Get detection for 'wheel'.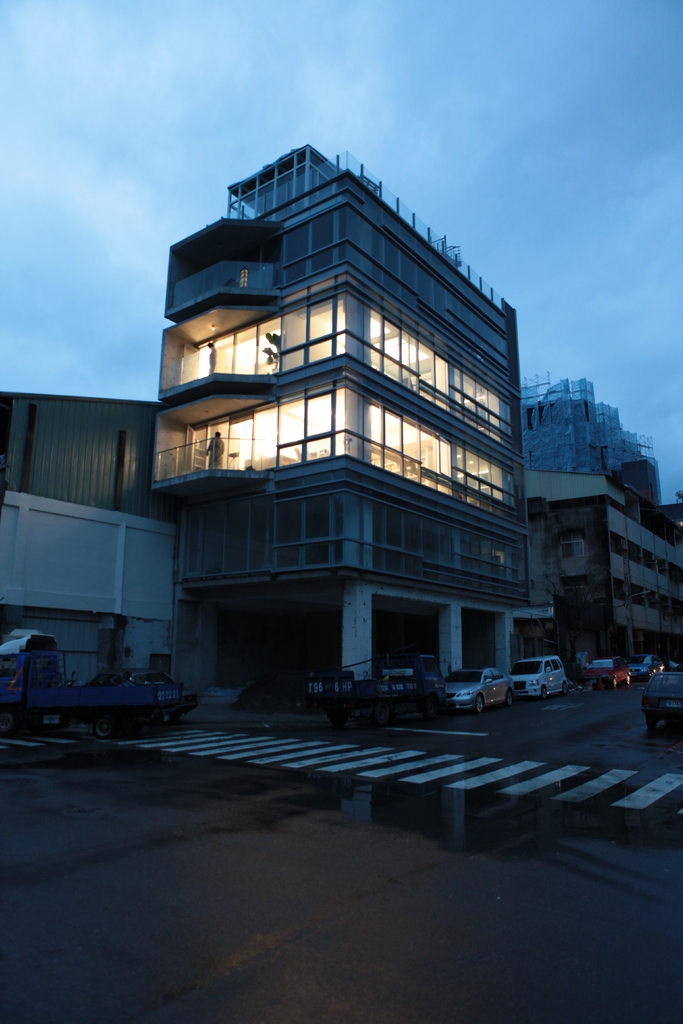
Detection: l=650, t=673, r=655, b=680.
